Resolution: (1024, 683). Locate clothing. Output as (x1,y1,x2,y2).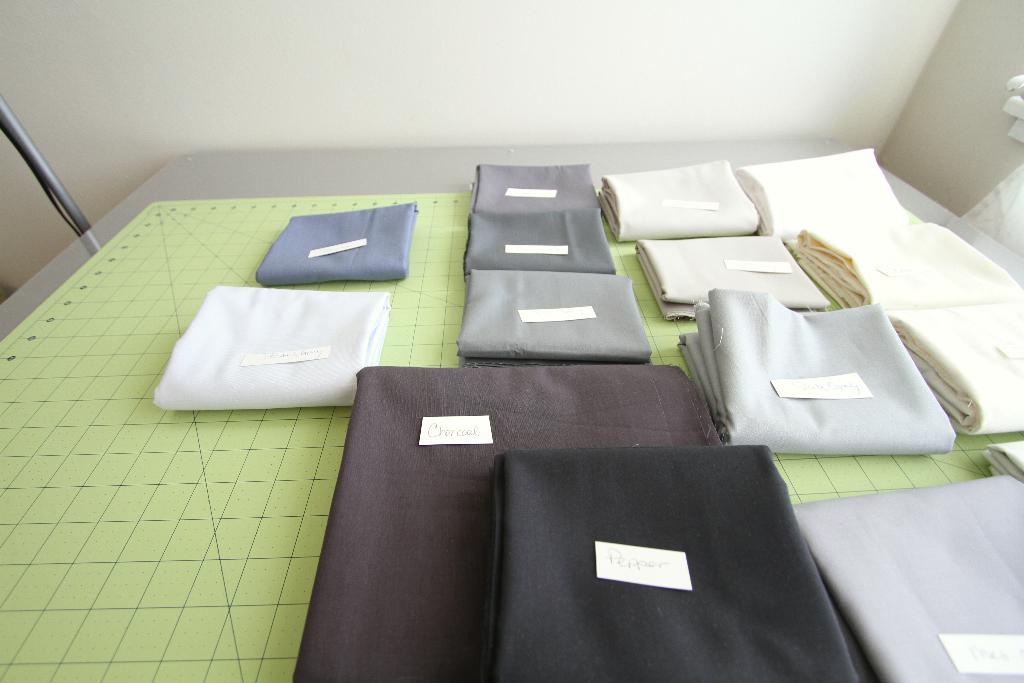
(666,267,981,450).
